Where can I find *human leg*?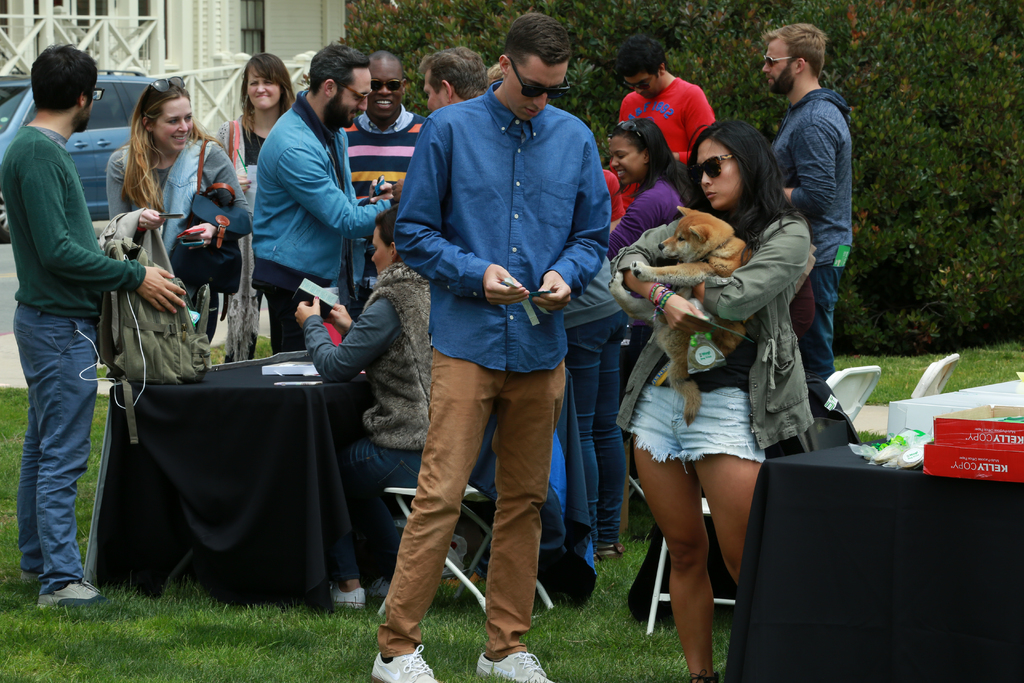
You can find it at {"left": 566, "top": 317, "right": 615, "bottom": 547}.
